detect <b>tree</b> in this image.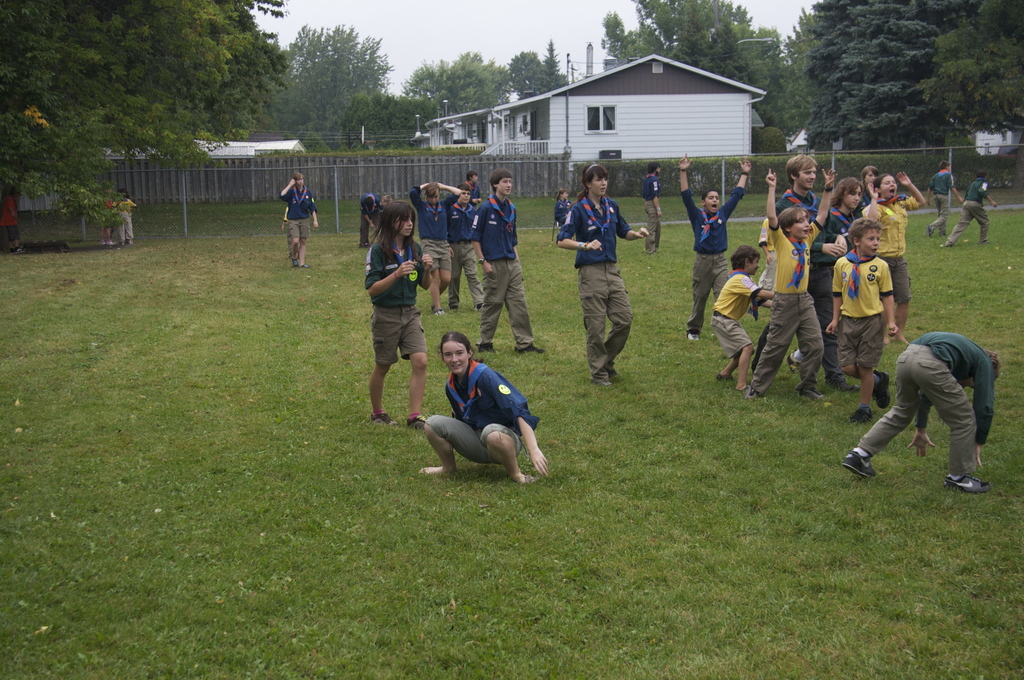
Detection: rect(0, 0, 246, 234).
